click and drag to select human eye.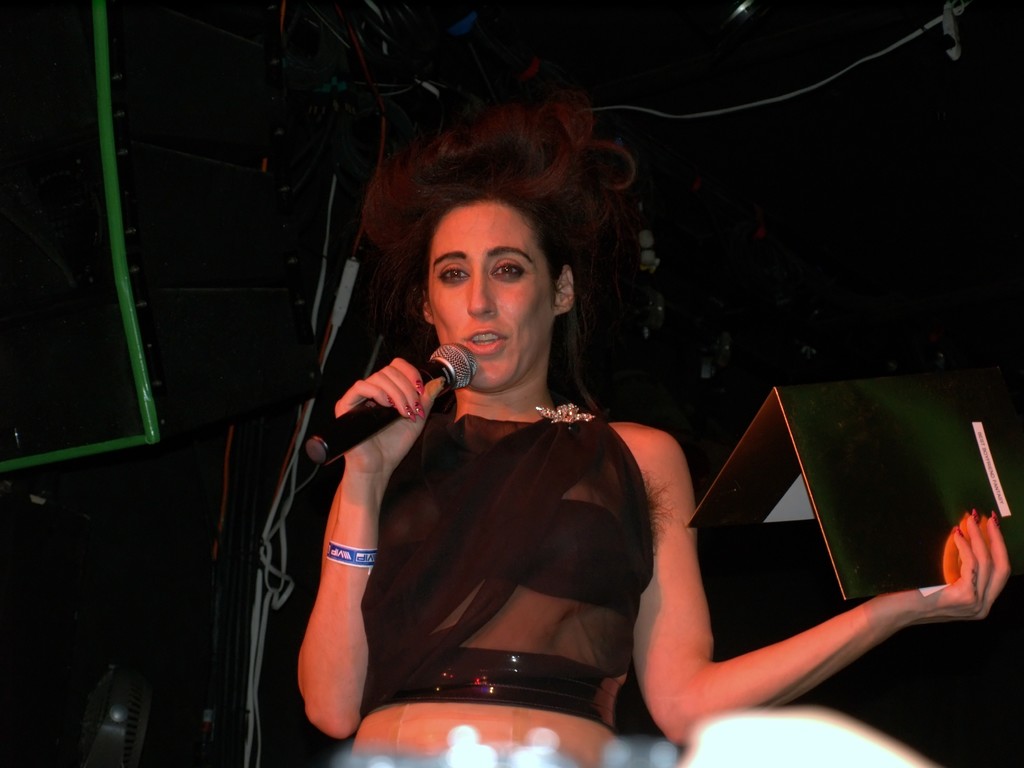
Selection: rect(490, 257, 527, 280).
